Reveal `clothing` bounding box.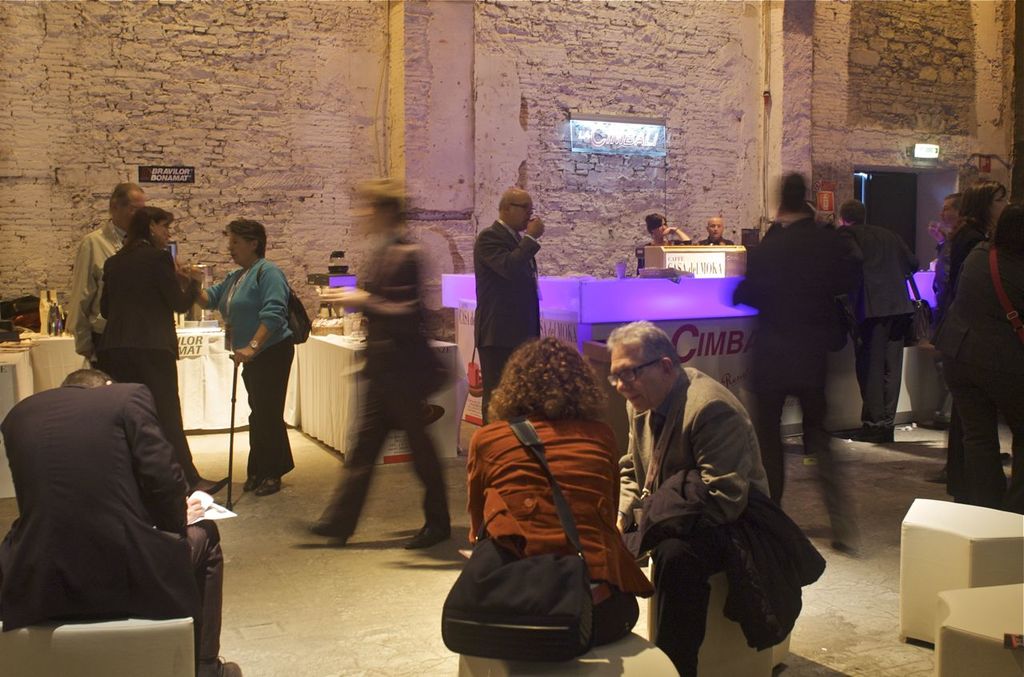
Revealed: l=946, t=241, r=1023, b=424.
